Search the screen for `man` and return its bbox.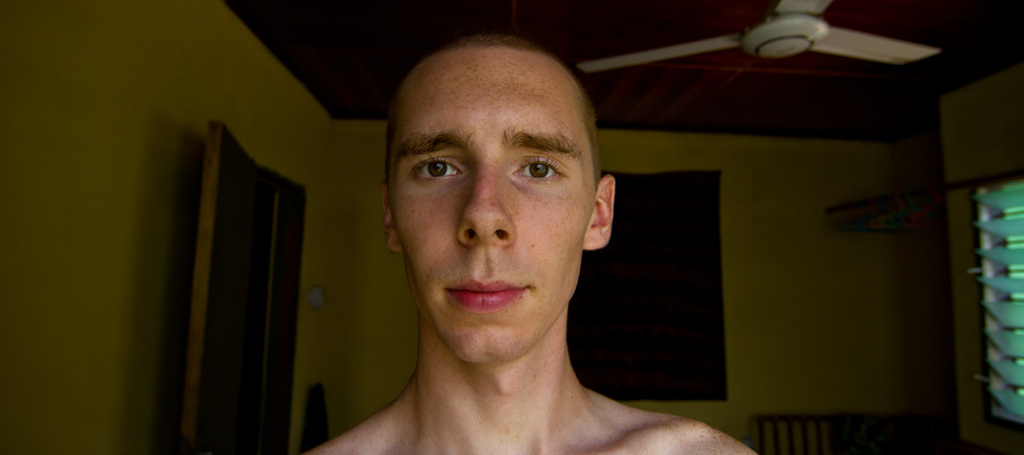
Found: 284/38/805/454.
